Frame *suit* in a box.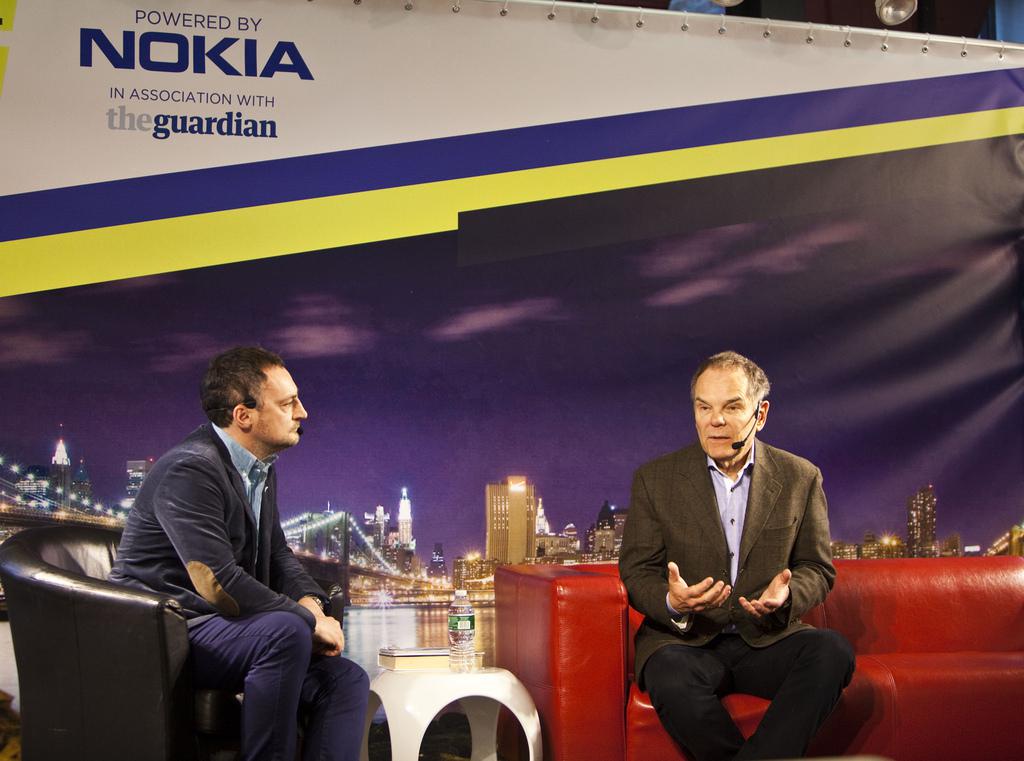
625, 392, 861, 756.
